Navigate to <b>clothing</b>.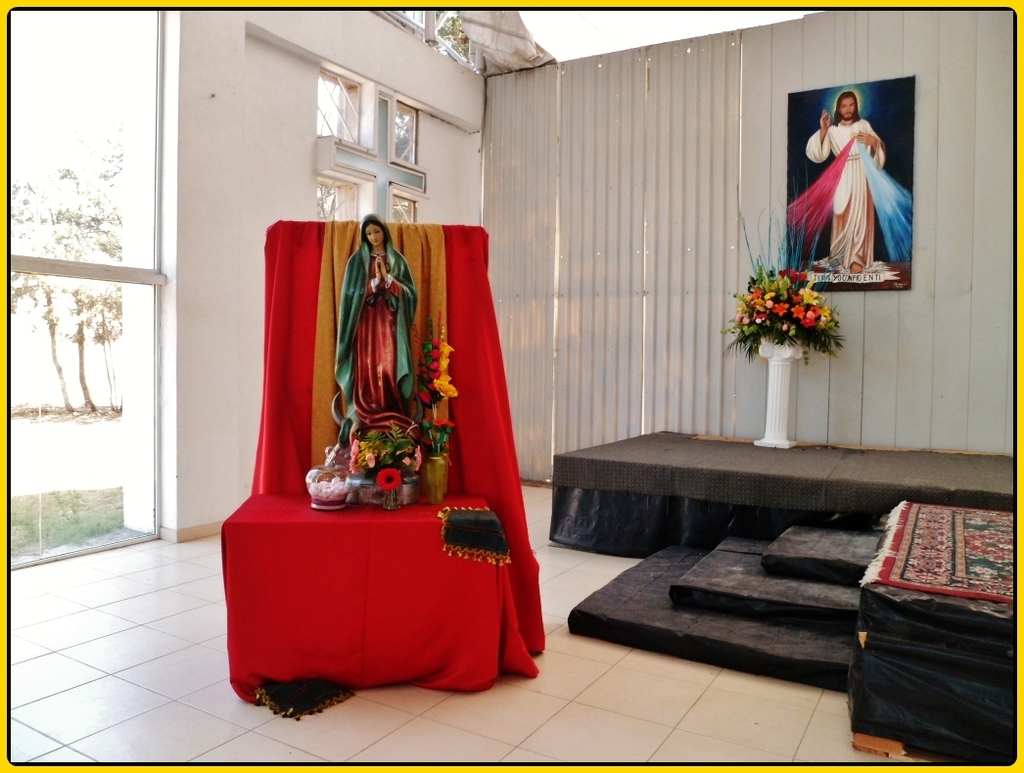
Navigation target: (331,207,430,453).
